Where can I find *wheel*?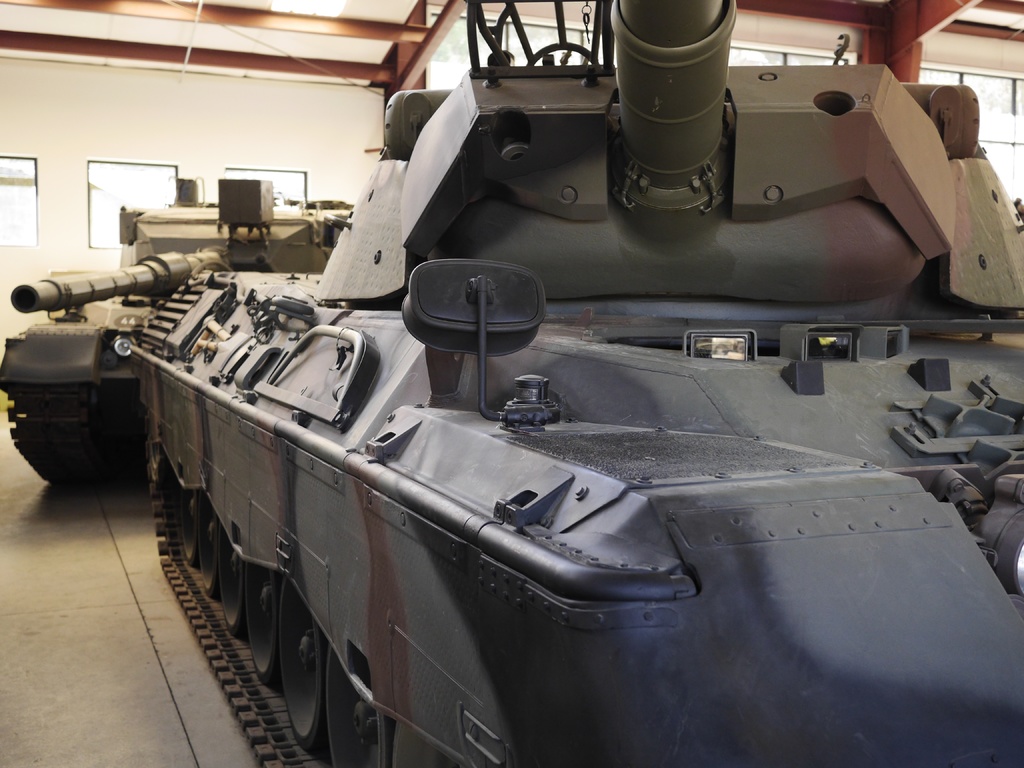
You can find it at box=[326, 636, 390, 767].
